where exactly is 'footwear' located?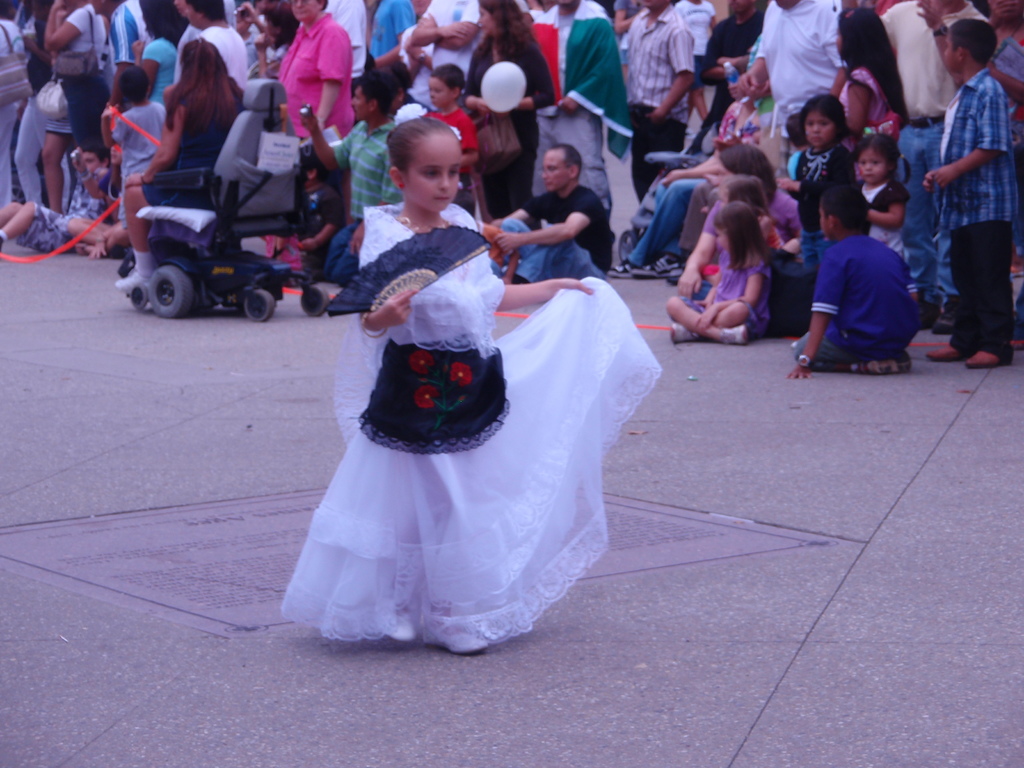
Its bounding box is [959,346,1002,366].
